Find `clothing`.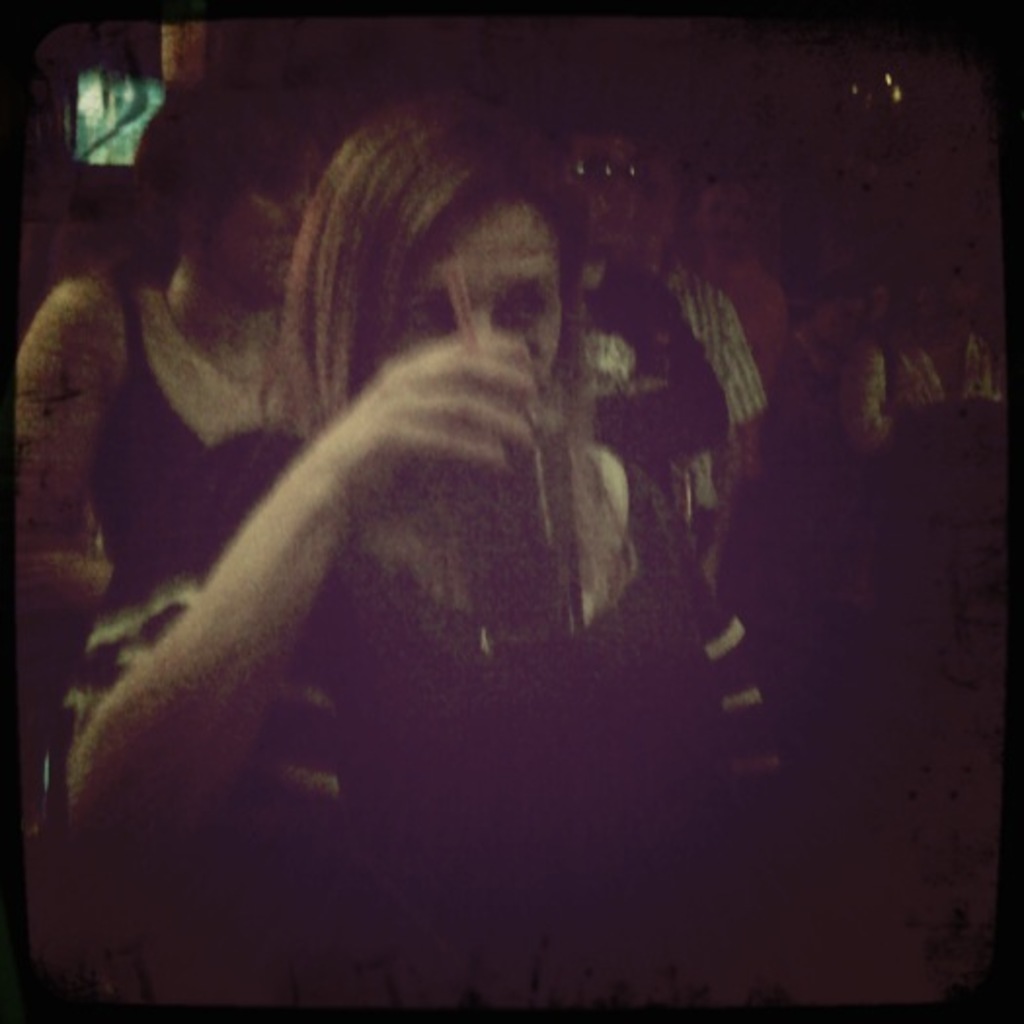
bbox=[679, 261, 774, 421].
